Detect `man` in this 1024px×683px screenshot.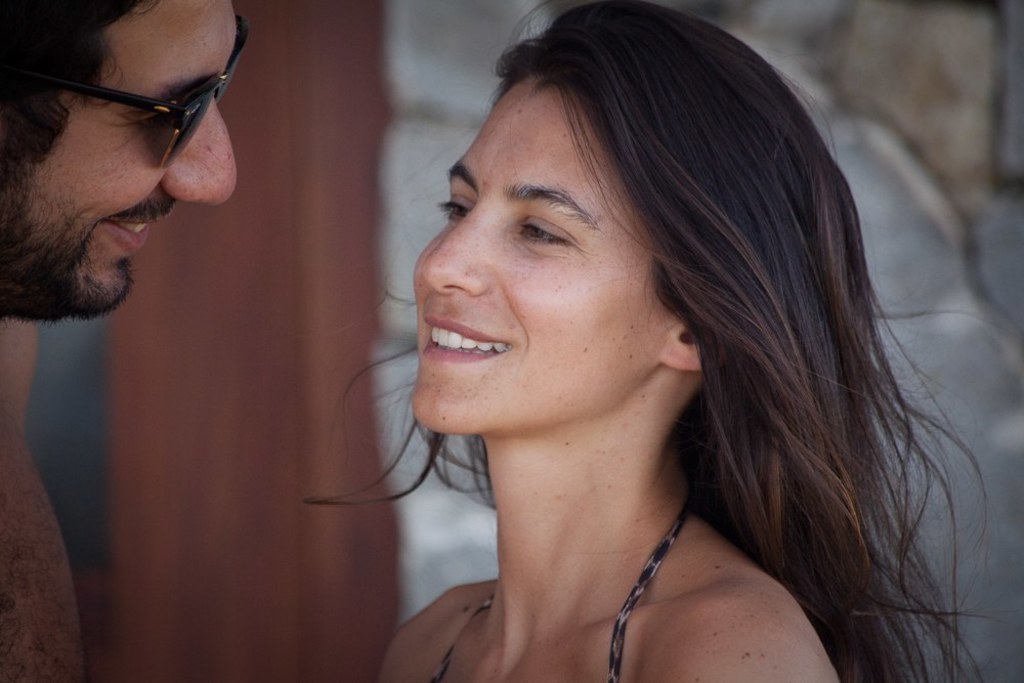
Detection: pyautogui.locateOnScreen(0, 0, 276, 615).
